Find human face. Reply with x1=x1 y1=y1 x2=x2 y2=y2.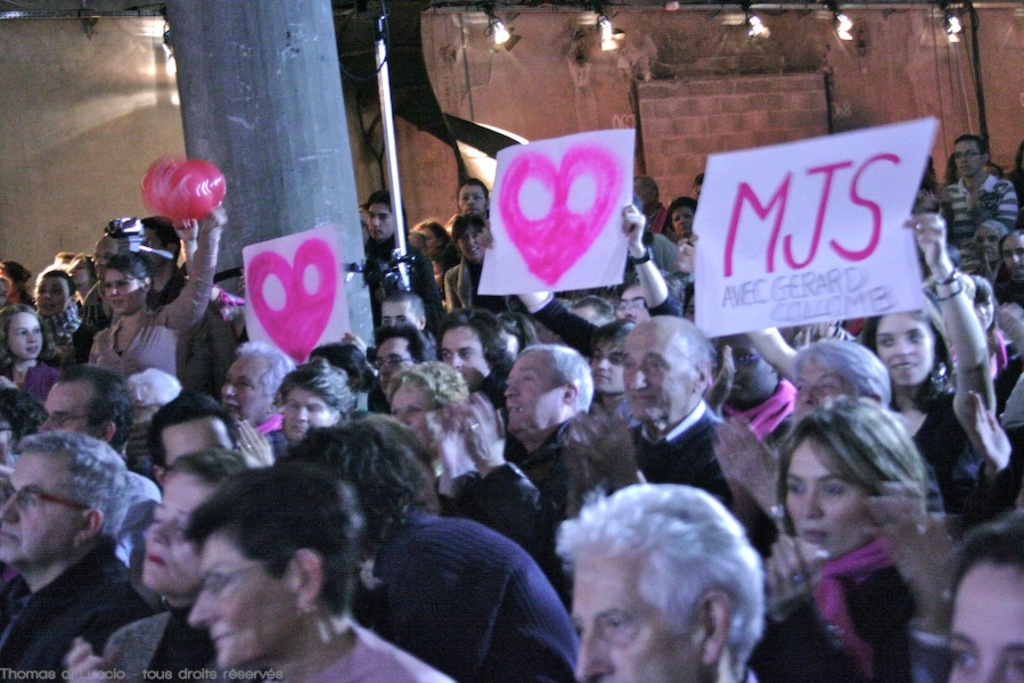
x1=441 y1=319 x2=492 y2=382.
